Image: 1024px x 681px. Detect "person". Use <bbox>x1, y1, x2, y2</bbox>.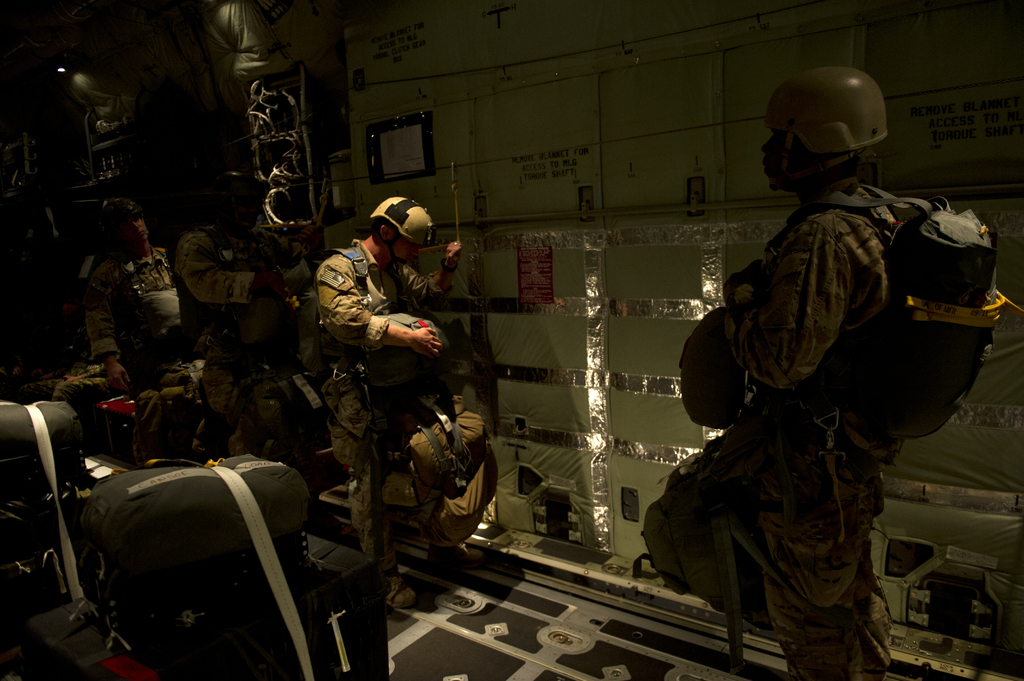
<bbox>91, 197, 212, 458</bbox>.
